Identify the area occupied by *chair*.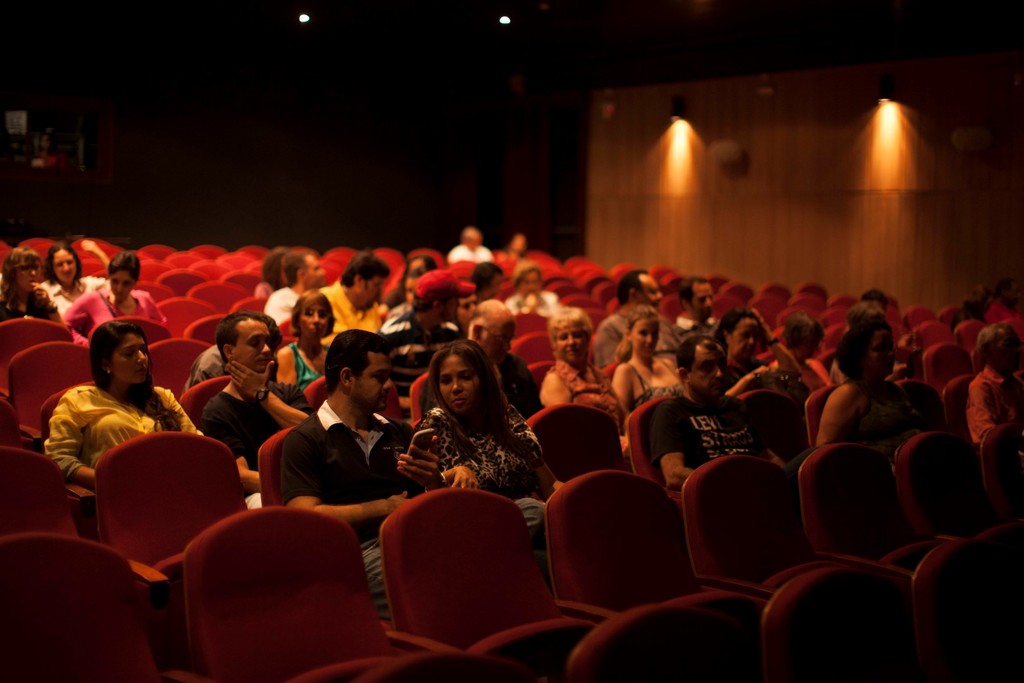
Area: box(0, 534, 159, 682).
